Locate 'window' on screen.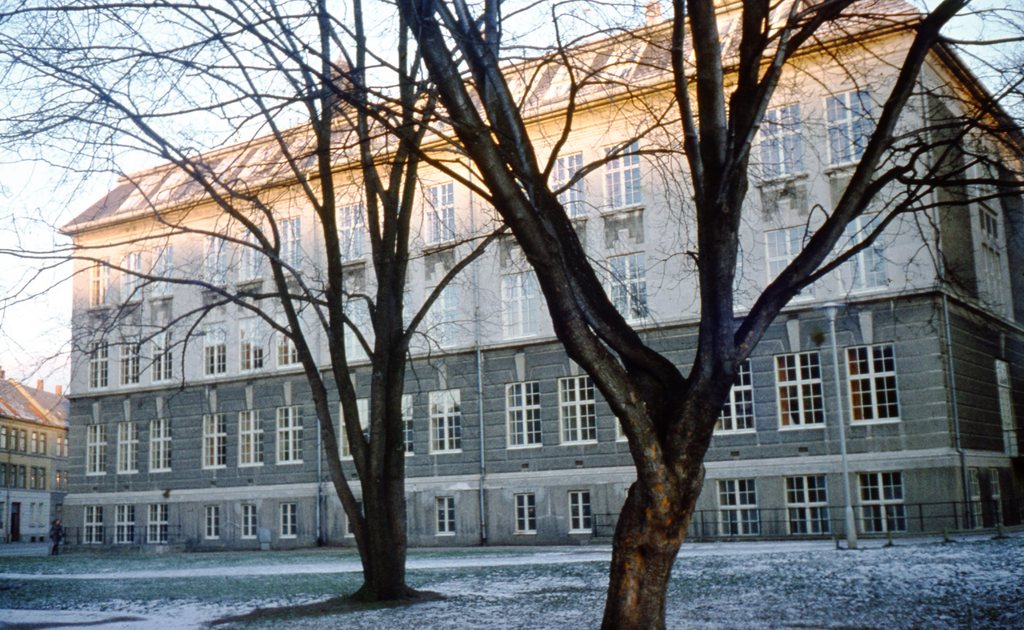
On screen at l=150, t=236, r=166, b=298.
